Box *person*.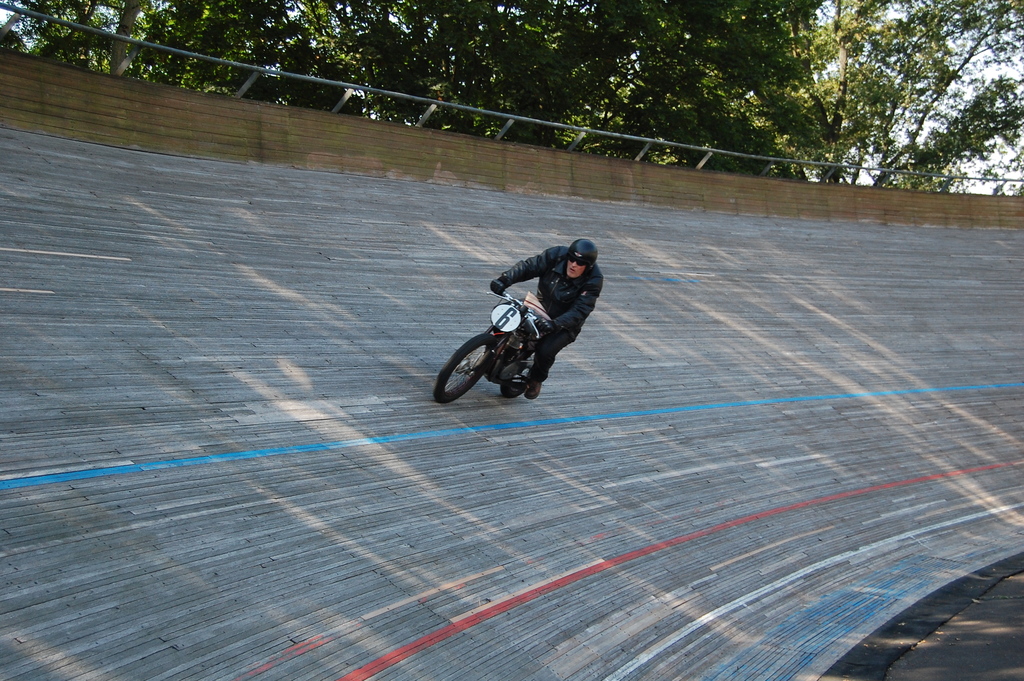
441 233 607 411.
